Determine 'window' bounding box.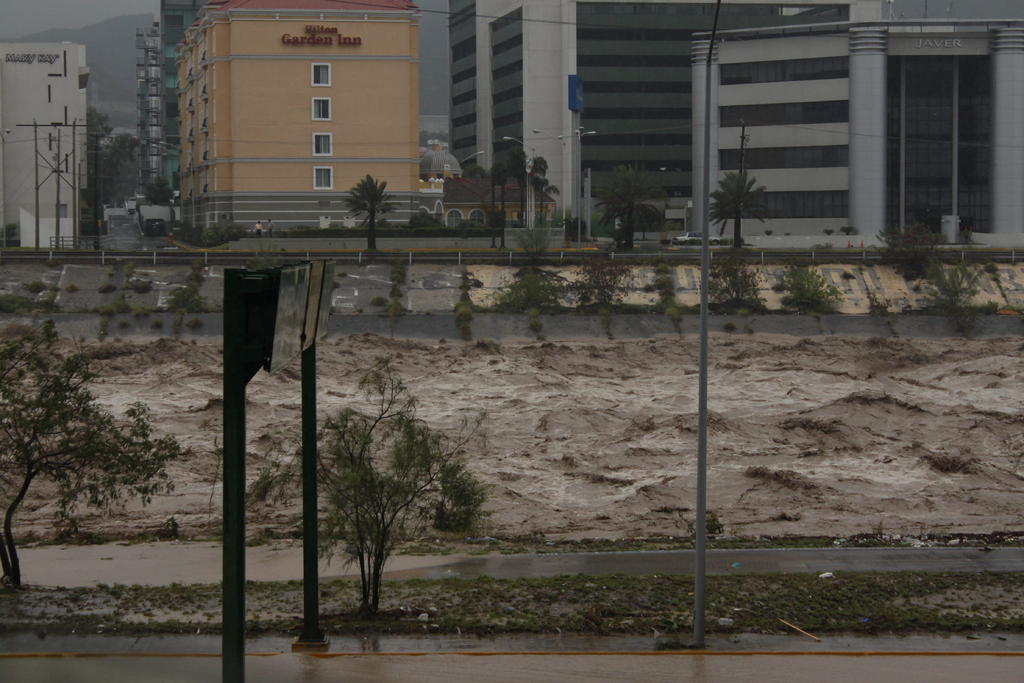
Determined: detection(451, 66, 477, 91).
